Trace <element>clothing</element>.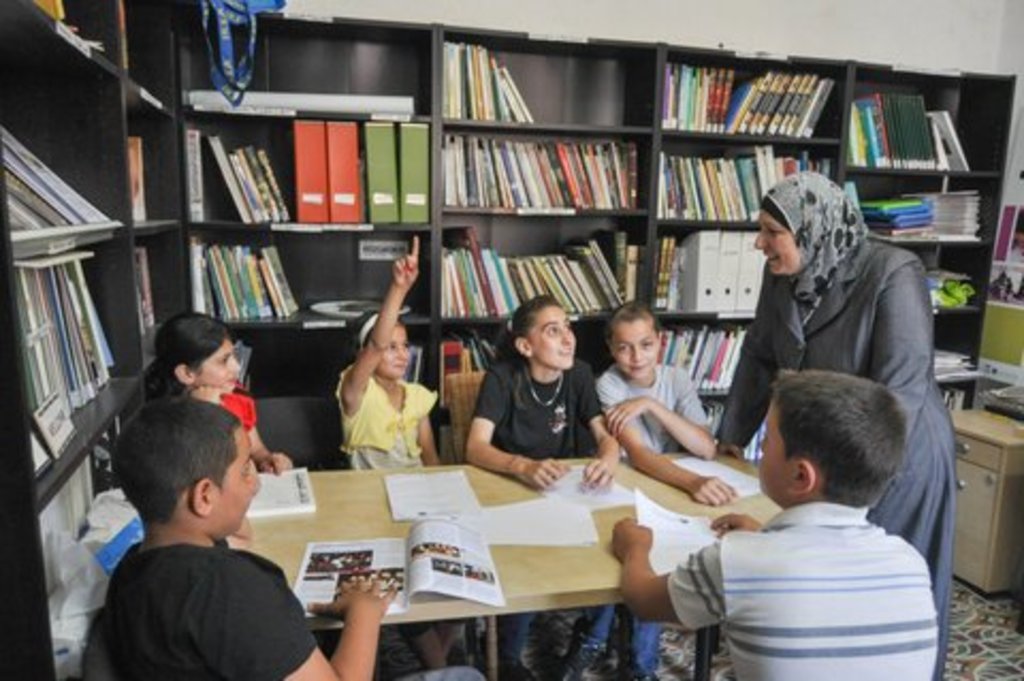
Traced to [593,363,710,672].
